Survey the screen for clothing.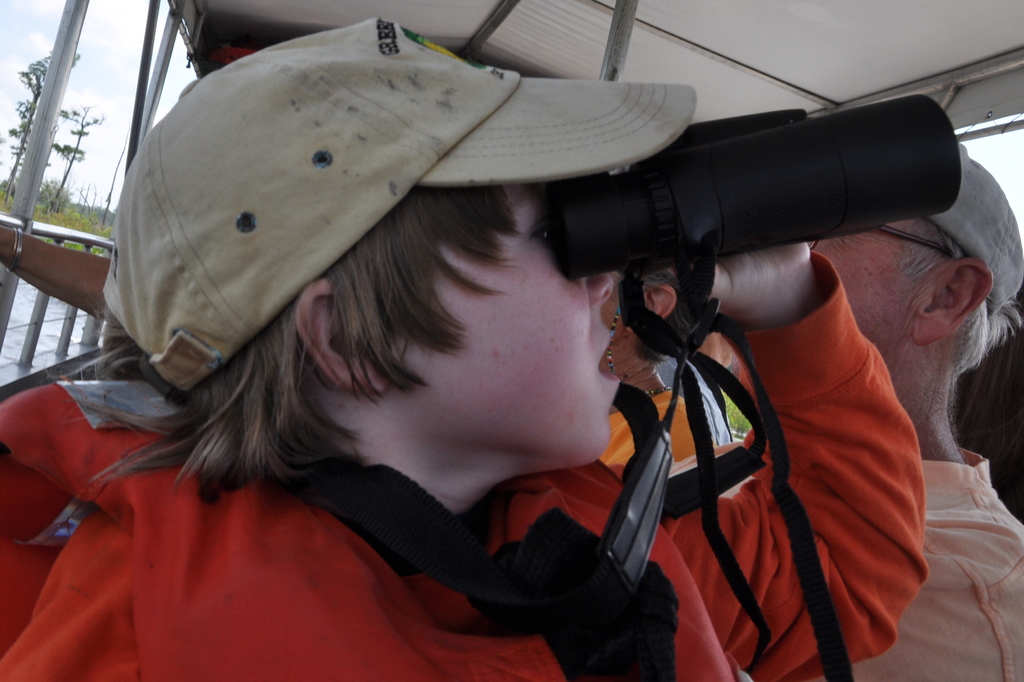
Survey found: (587, 384, 706, 469).
